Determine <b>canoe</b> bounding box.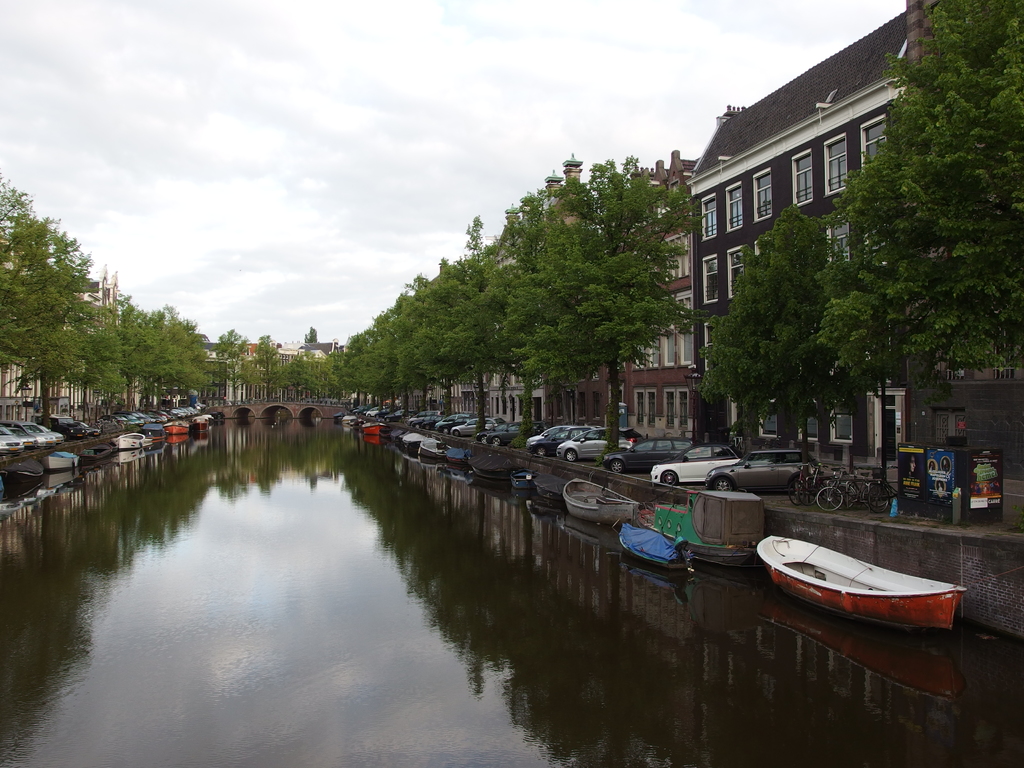
Determined: <region>635, 502, 765, 589</region>.
